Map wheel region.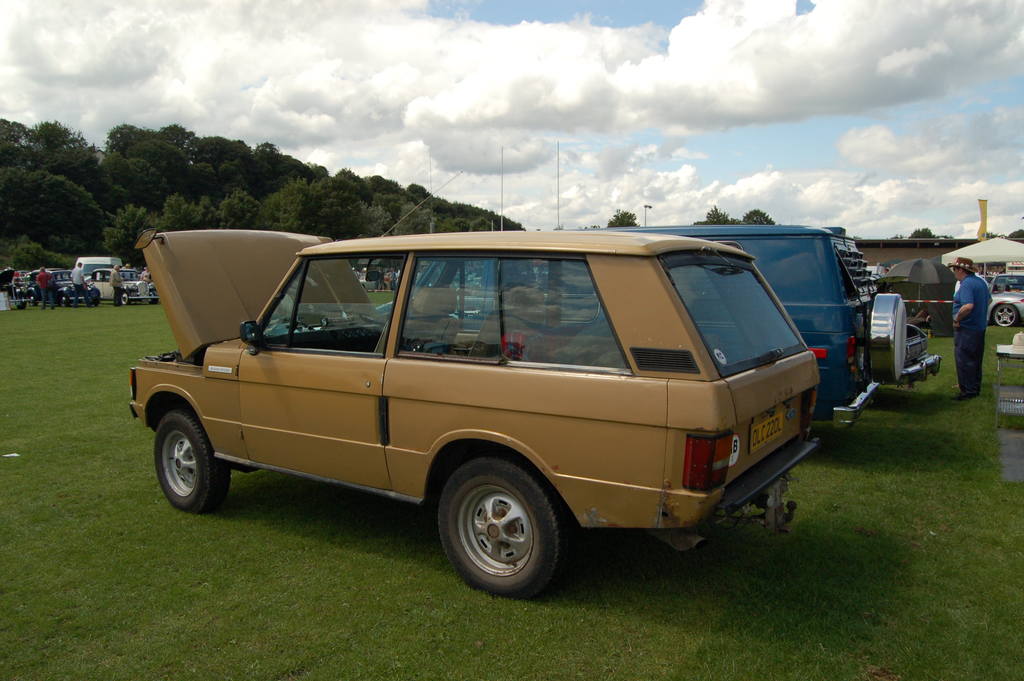
Mapped to {"left": 155, "top": 407, "right": 231, "bottom": 515}.
